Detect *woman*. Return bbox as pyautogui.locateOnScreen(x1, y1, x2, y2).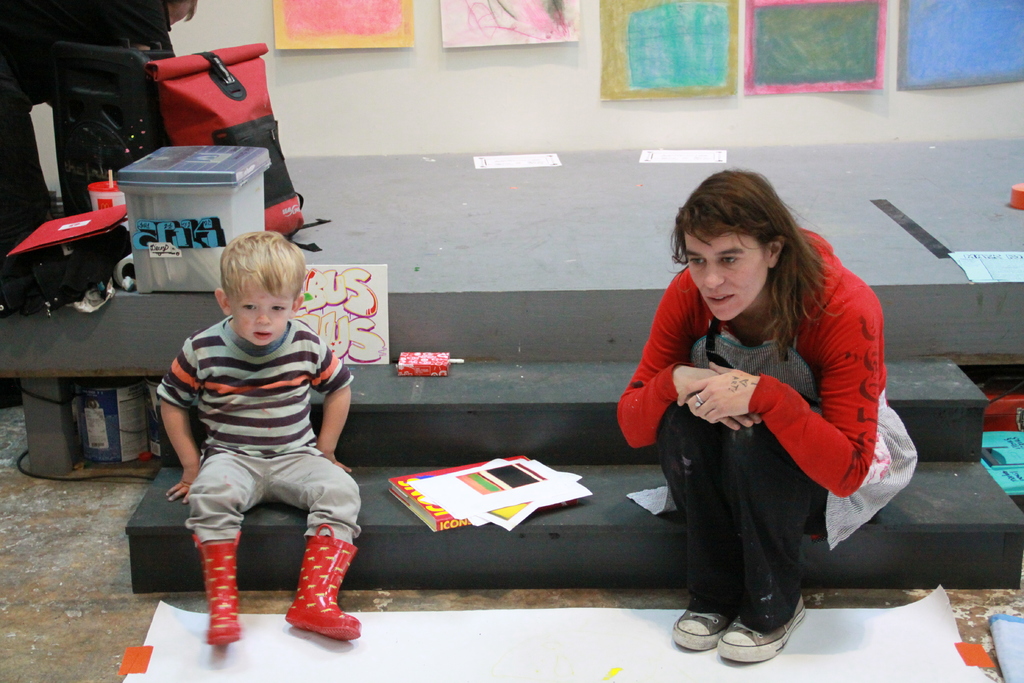
pyautogui.locateOnScreen(607, 163, 922, 669).
